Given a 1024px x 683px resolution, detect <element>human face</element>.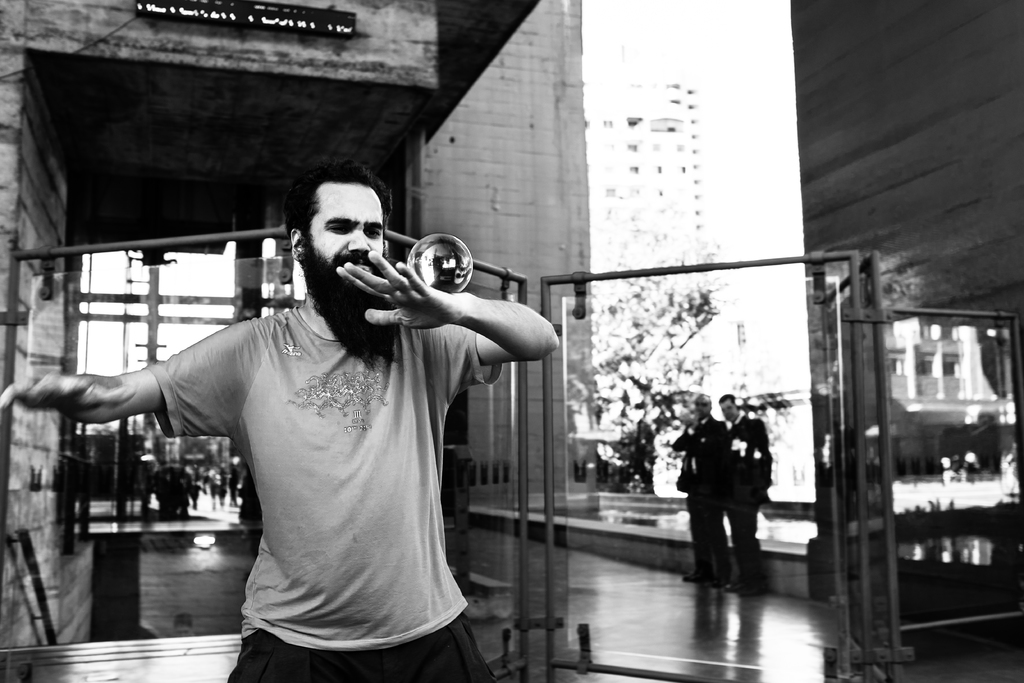
bbox=(299, 186, 391, 298).
